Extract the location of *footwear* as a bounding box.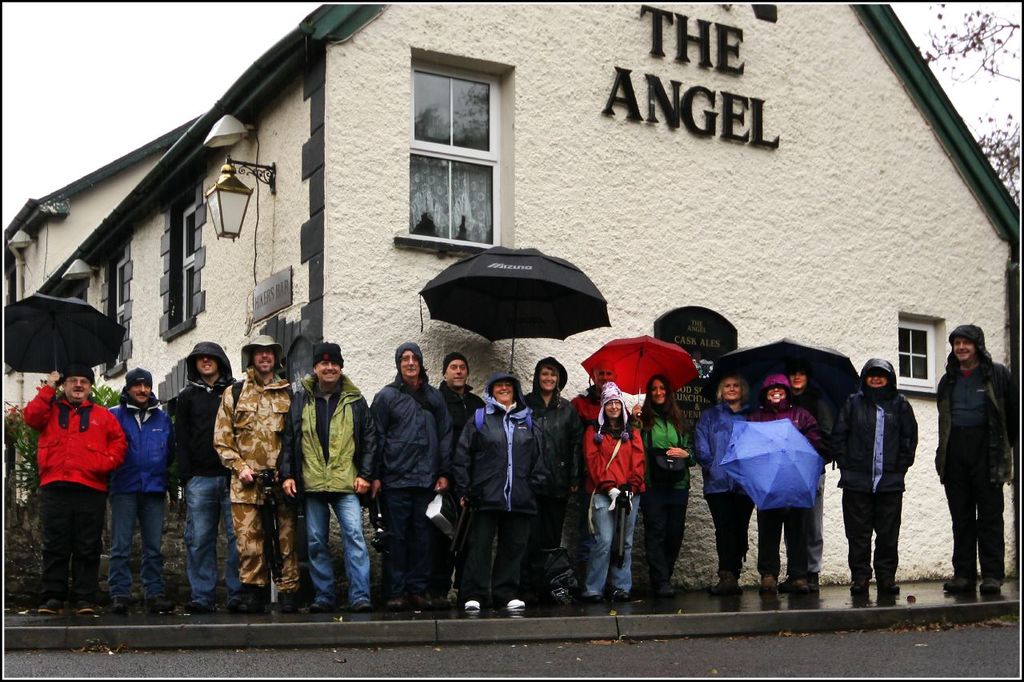
box(422, 589, 435, 608).
